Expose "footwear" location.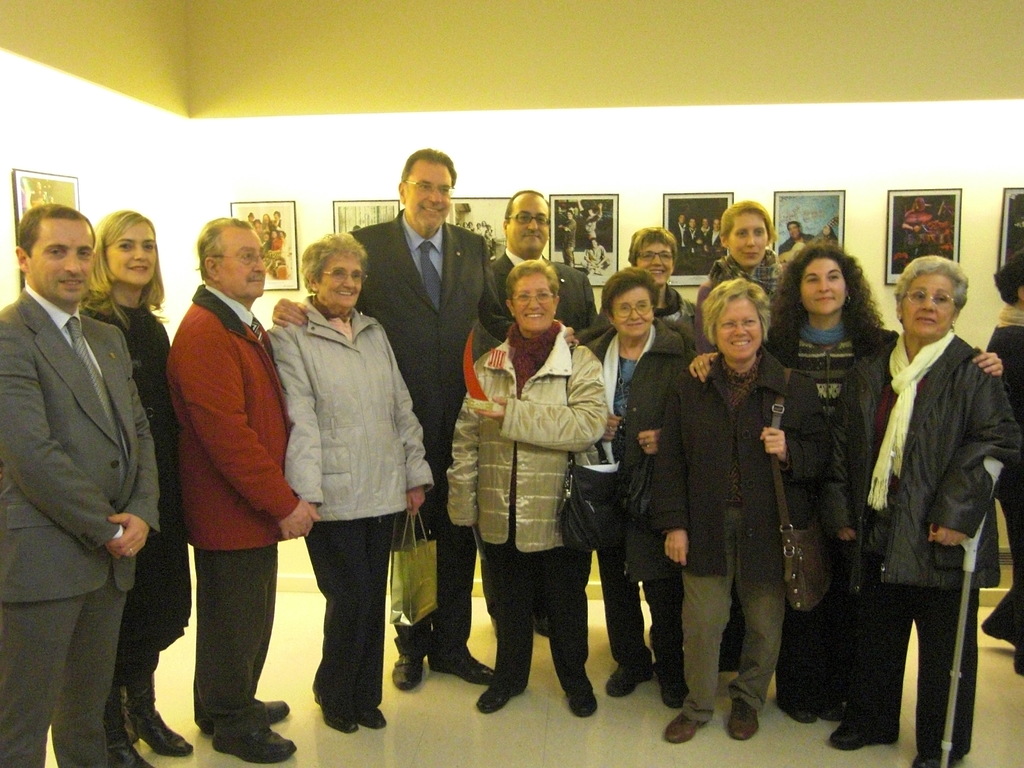
Exposed at l=130, t=712, r=193, b=750.
